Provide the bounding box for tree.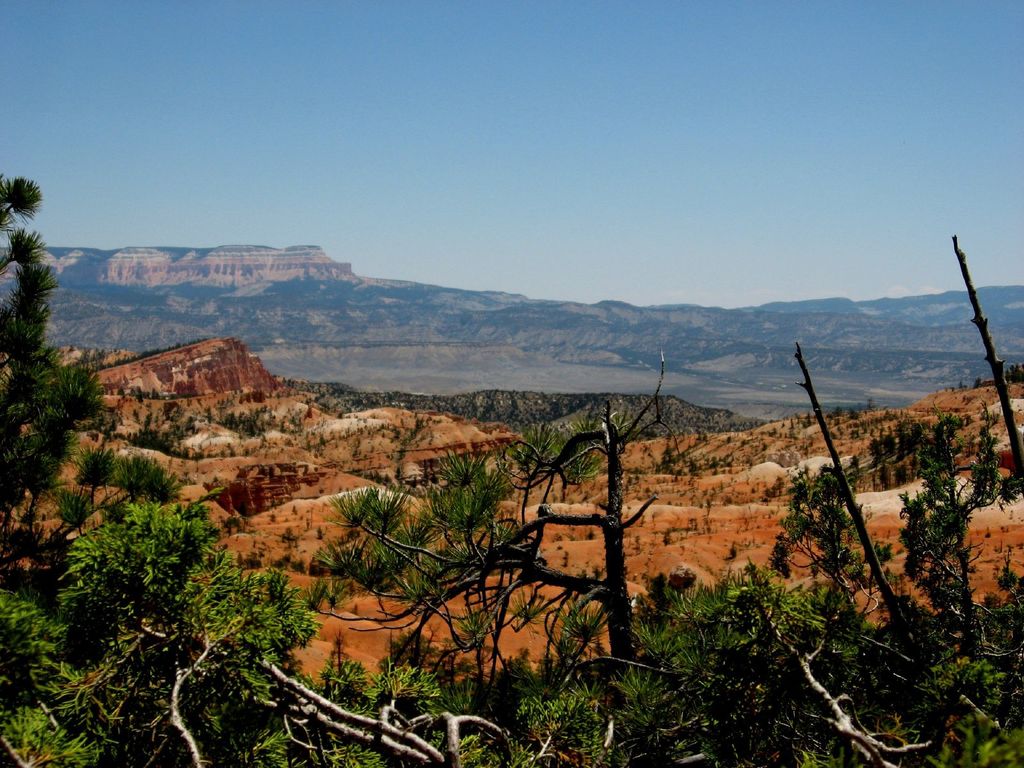
pyautogui.locateOnScreen(271, 372, 694, 695).
